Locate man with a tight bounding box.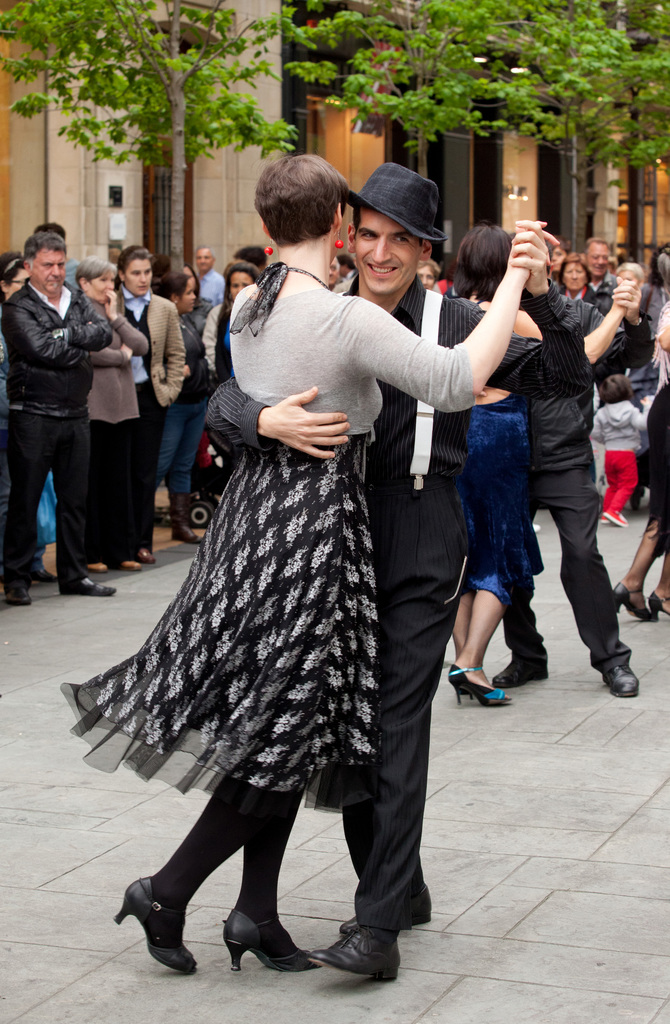
bbox=(592, 243, 637, 376).
